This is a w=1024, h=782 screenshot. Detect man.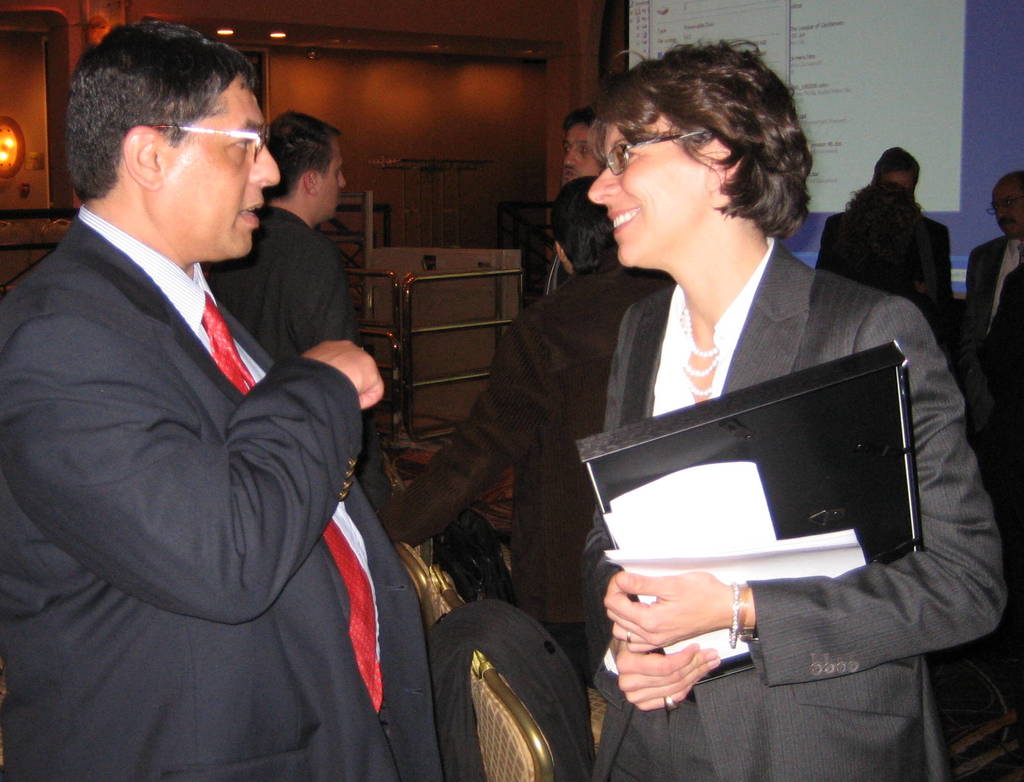
[959, 168, 1023, 337].
